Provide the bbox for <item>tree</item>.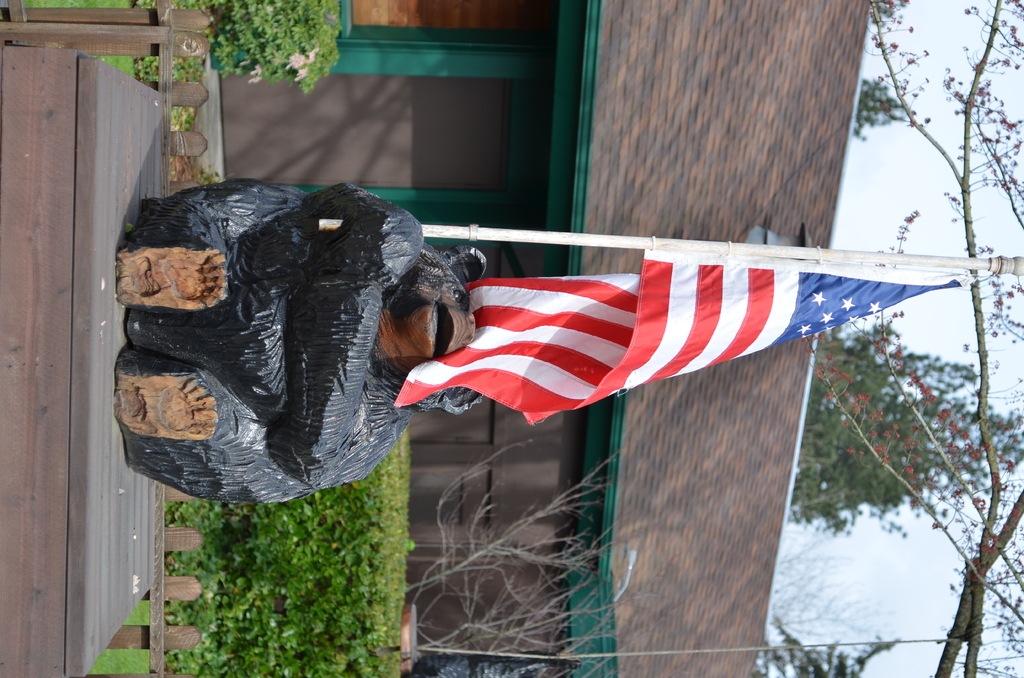
l=780, t=316, r=1023, b=551.
